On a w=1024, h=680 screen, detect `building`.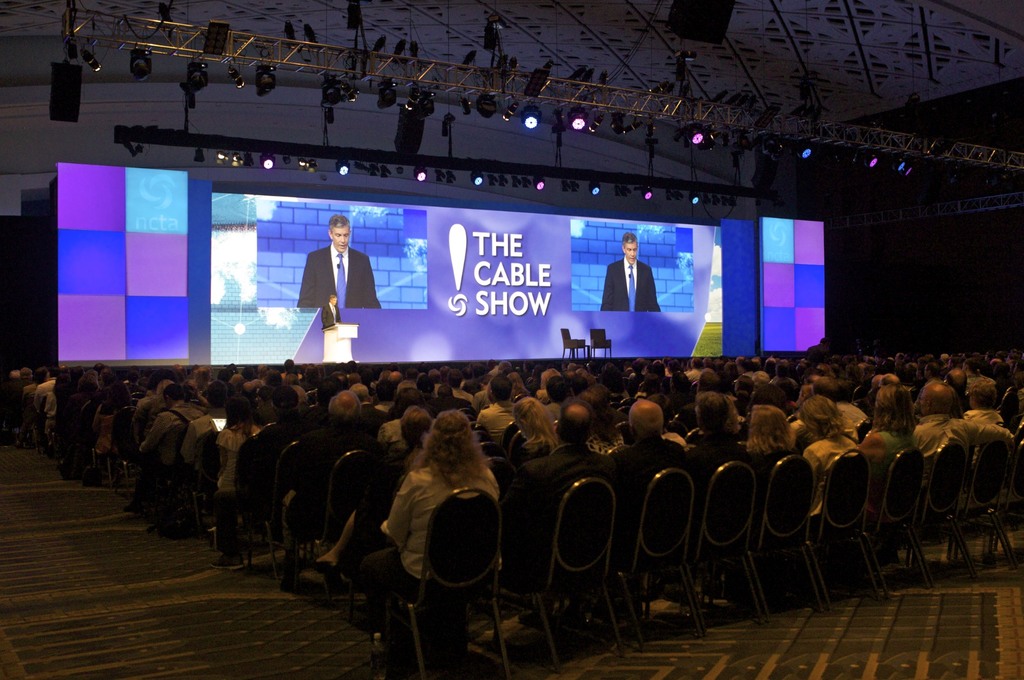
bbox(0, 2, 1023, 679).
